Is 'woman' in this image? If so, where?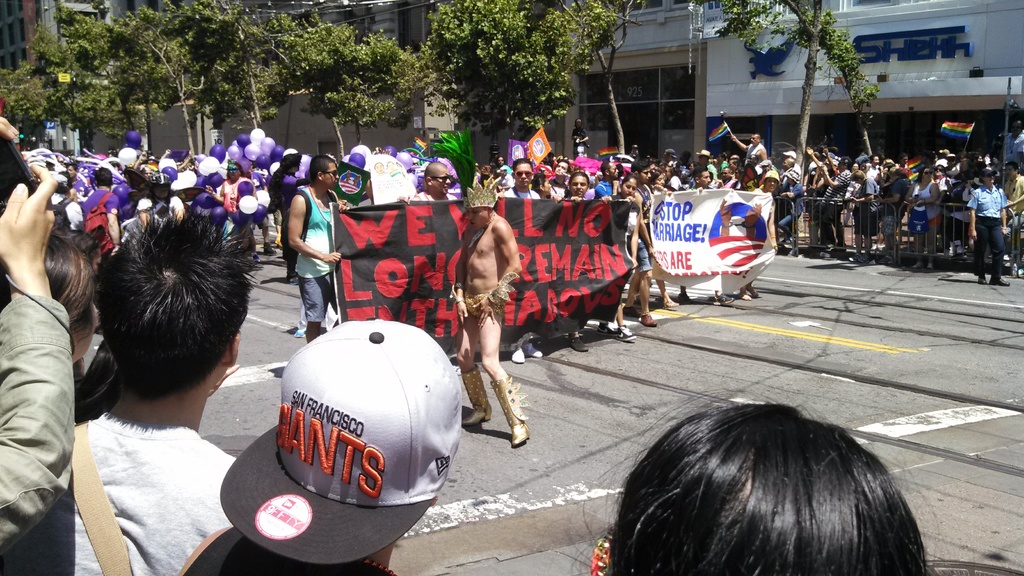
Yes, at <bbox>208, 157, 260, 225</bbox>.
